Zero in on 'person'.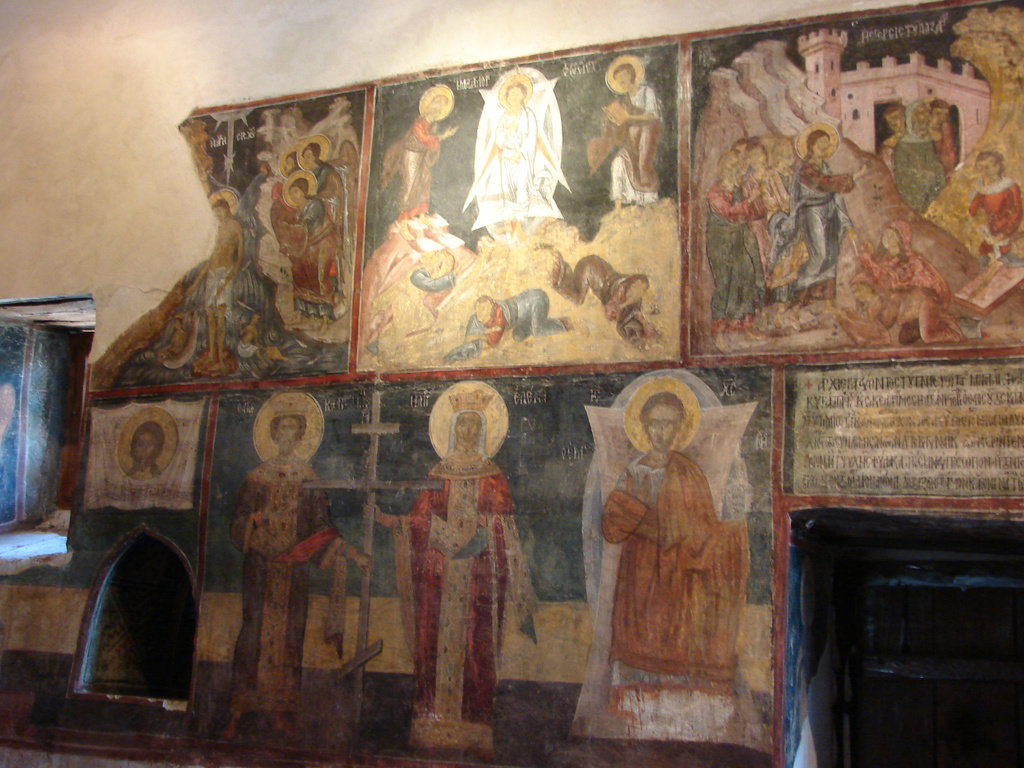
Zeroed in: {"left": 756, "top": 124, "right": 862, "bottom": 314}.
